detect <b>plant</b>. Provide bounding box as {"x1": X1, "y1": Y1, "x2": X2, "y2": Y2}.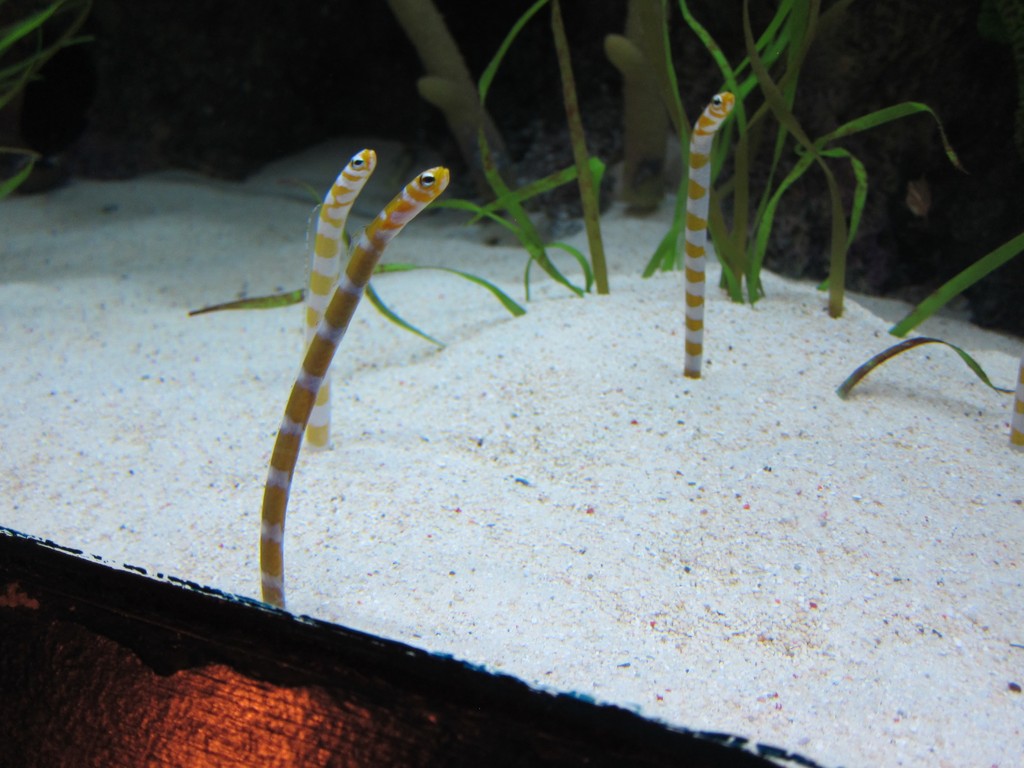
{"x1": 893, "y1": 236, "x2": 1023, "y2": 332}.
